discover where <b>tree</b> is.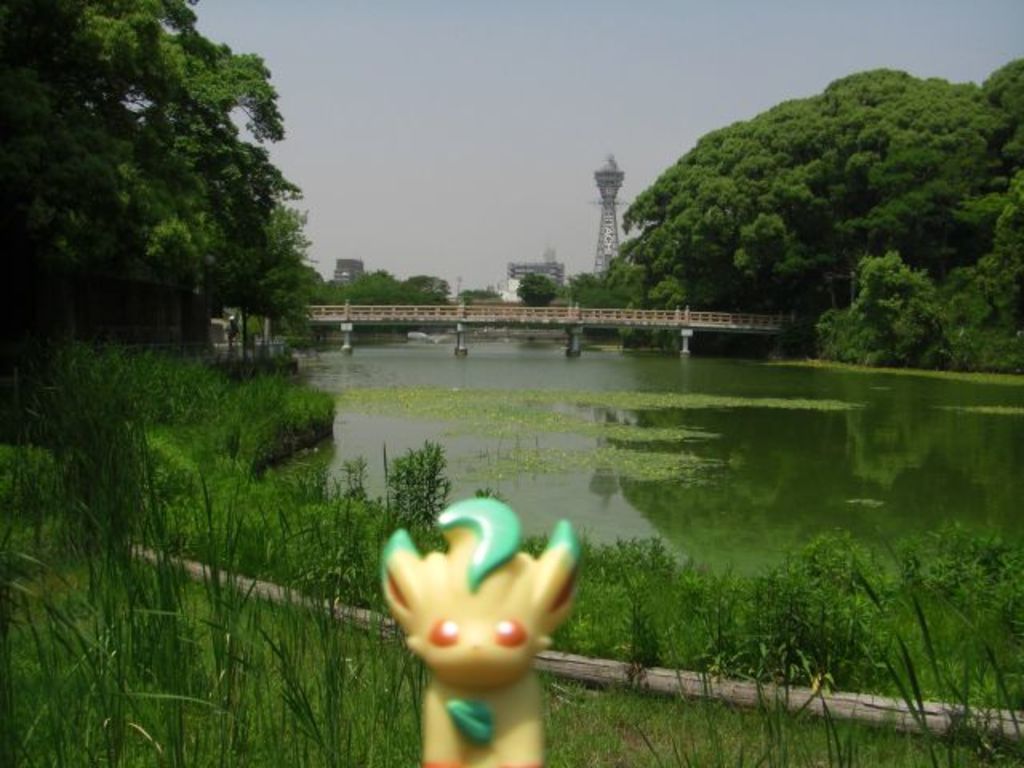
Discovered at [0,0,318,365].
